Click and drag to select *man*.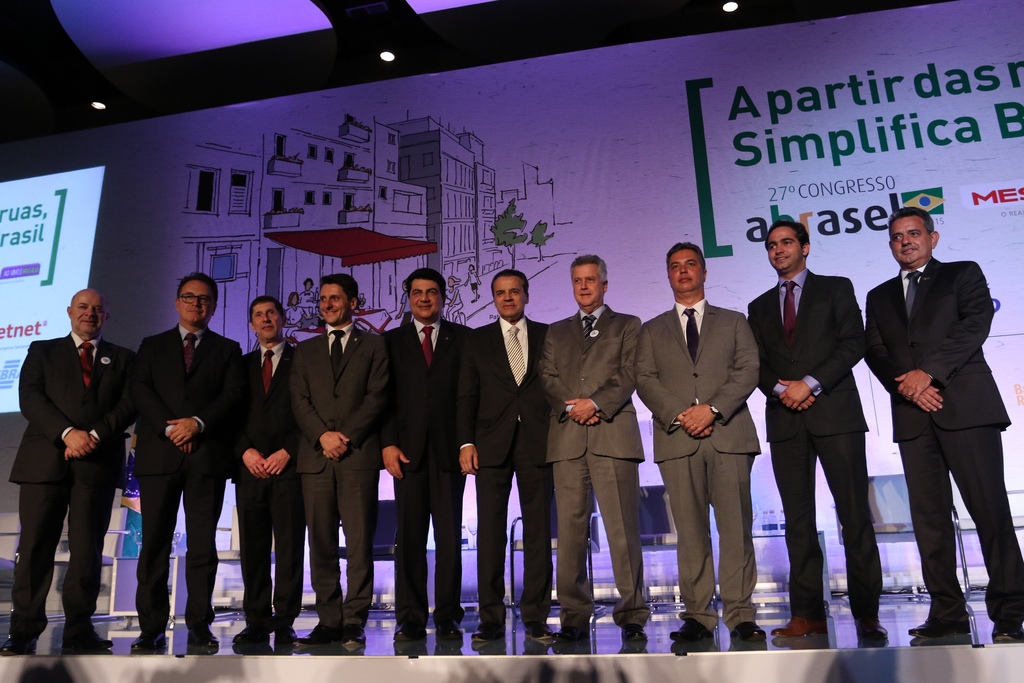
Selection: x1=750 y1=216 x2=888 y2=645.
